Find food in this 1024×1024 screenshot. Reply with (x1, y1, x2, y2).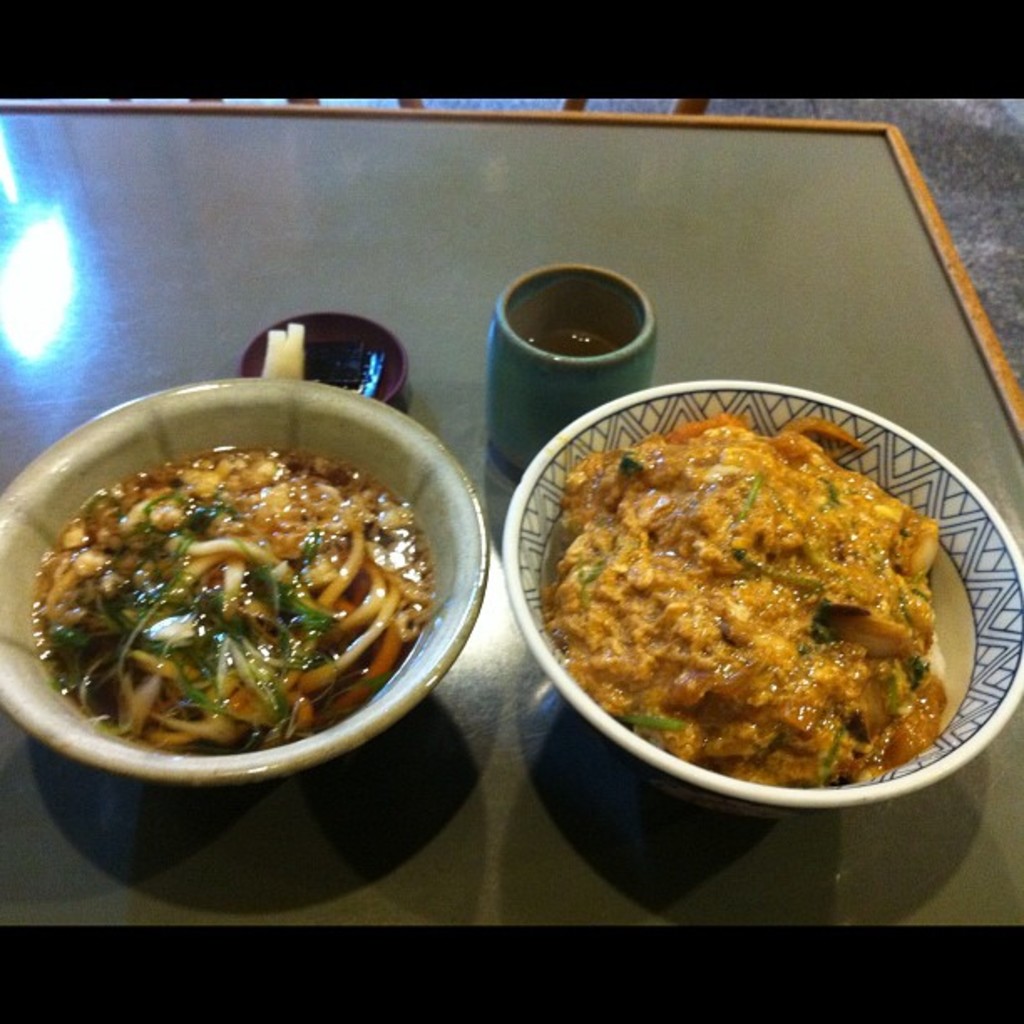
(25, 445, 437, 756).
